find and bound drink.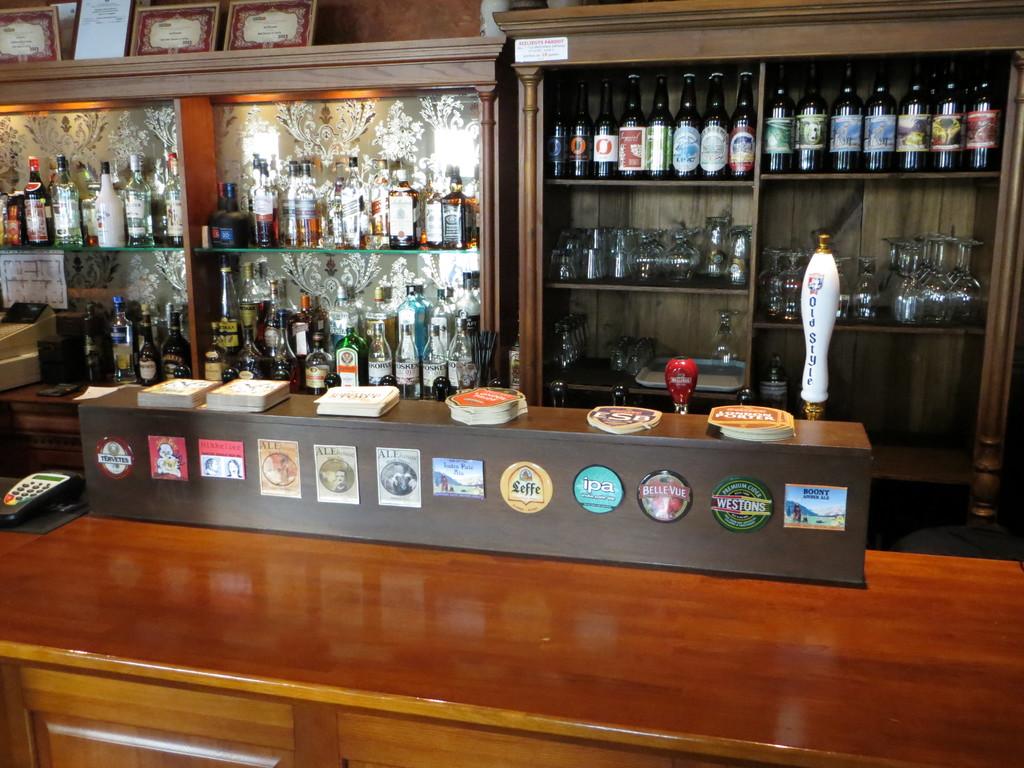
Bound: 828 61 864 173.
